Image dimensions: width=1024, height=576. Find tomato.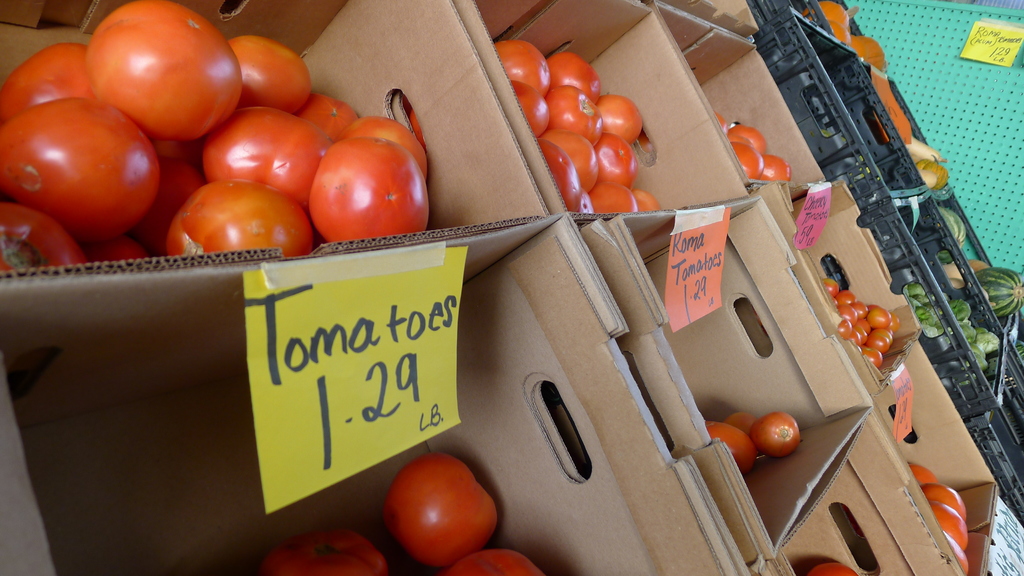
x1=917 y1=483 x2=965 y2=520.
